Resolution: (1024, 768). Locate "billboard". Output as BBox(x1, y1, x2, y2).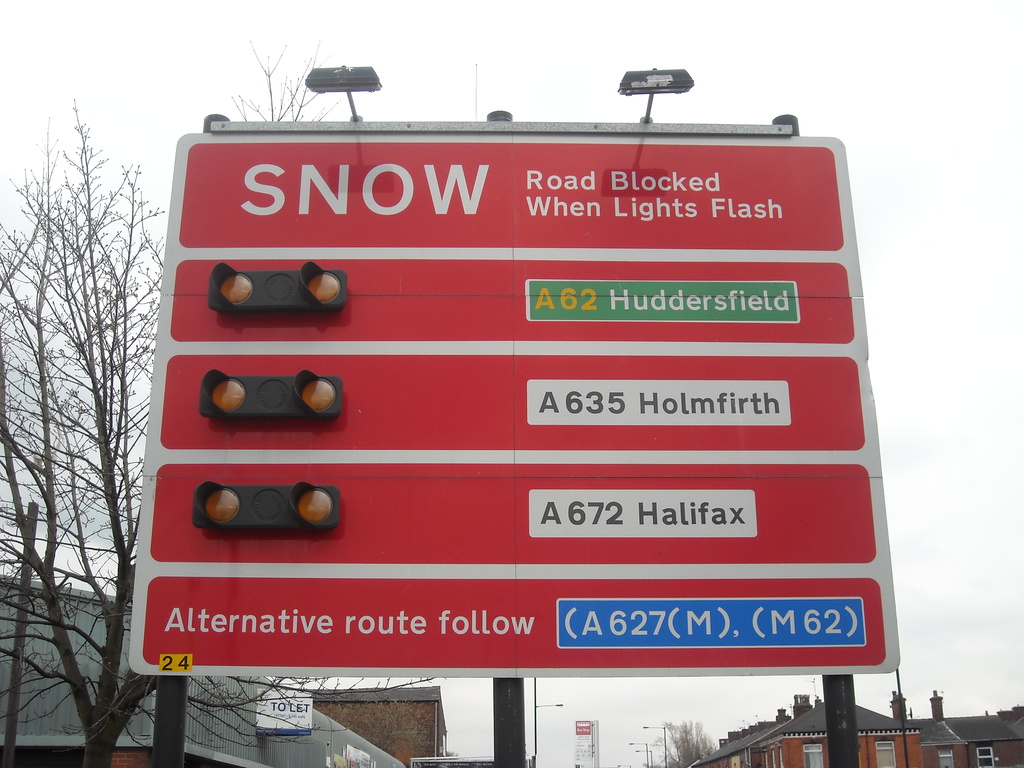
BBox(132, 67, 898, 767).
